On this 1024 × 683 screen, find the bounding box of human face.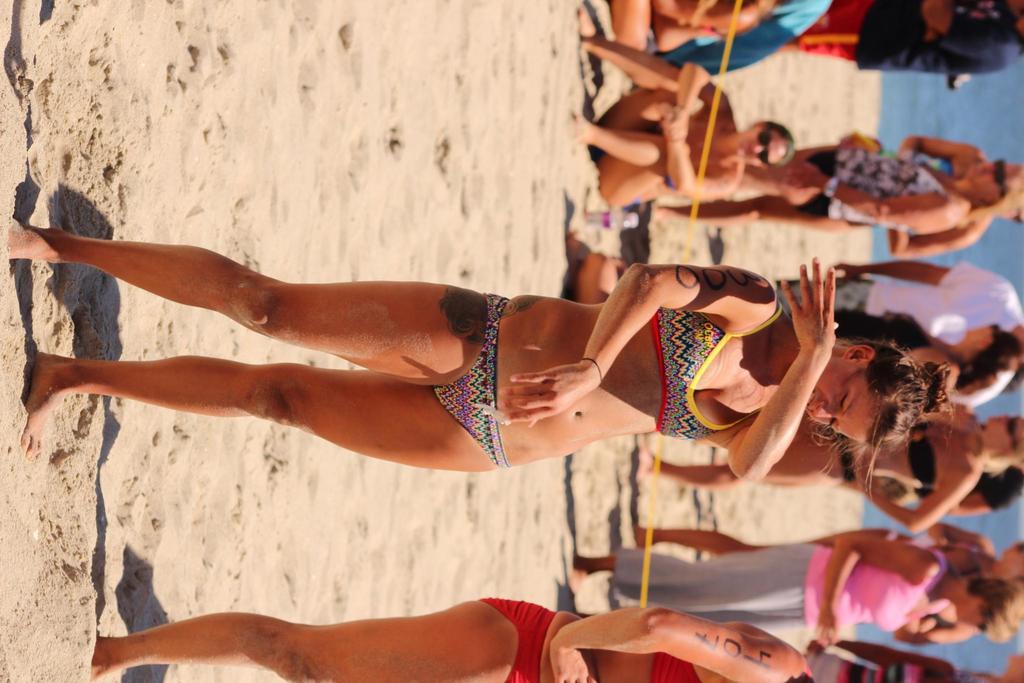
Bounding box: region(806, 364, 877, 439).
